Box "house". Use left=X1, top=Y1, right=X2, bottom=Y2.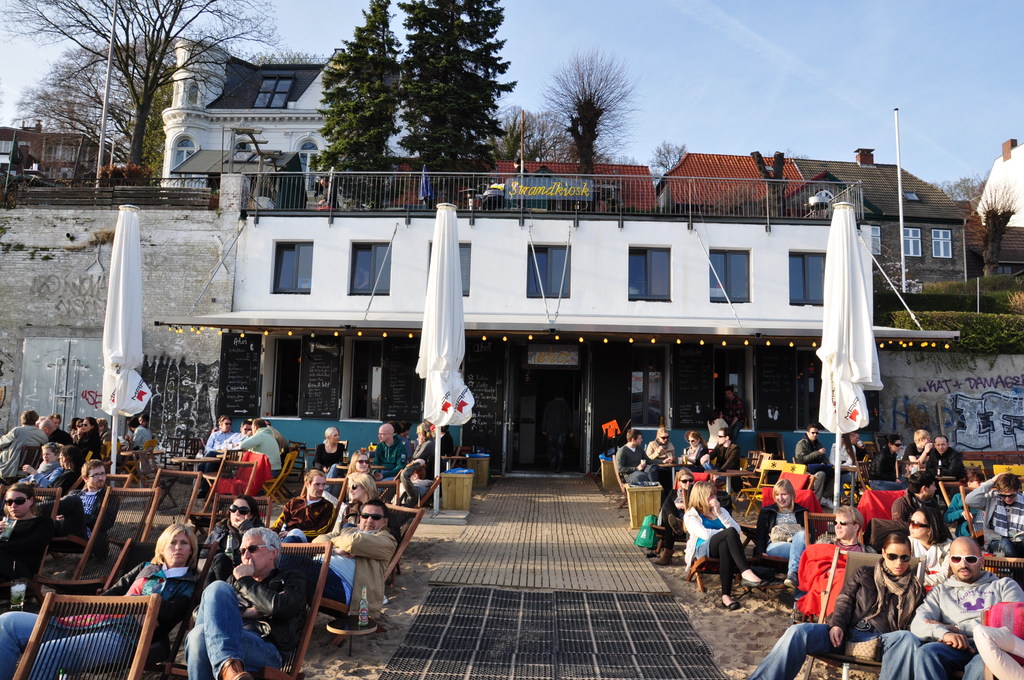
left=971, top=129, right=1023, bottom=283.
